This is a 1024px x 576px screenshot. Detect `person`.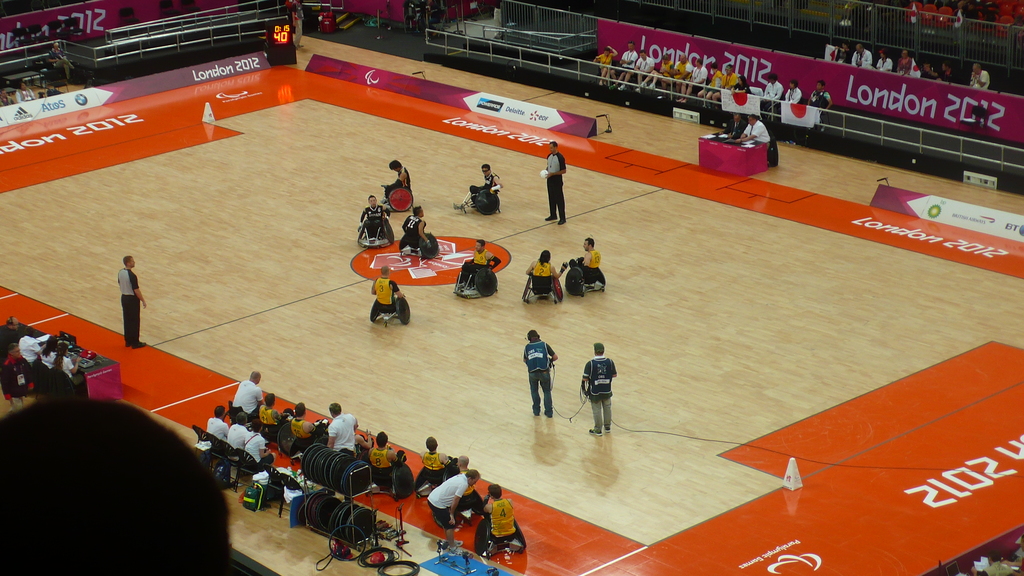
(545,140,570,220).
